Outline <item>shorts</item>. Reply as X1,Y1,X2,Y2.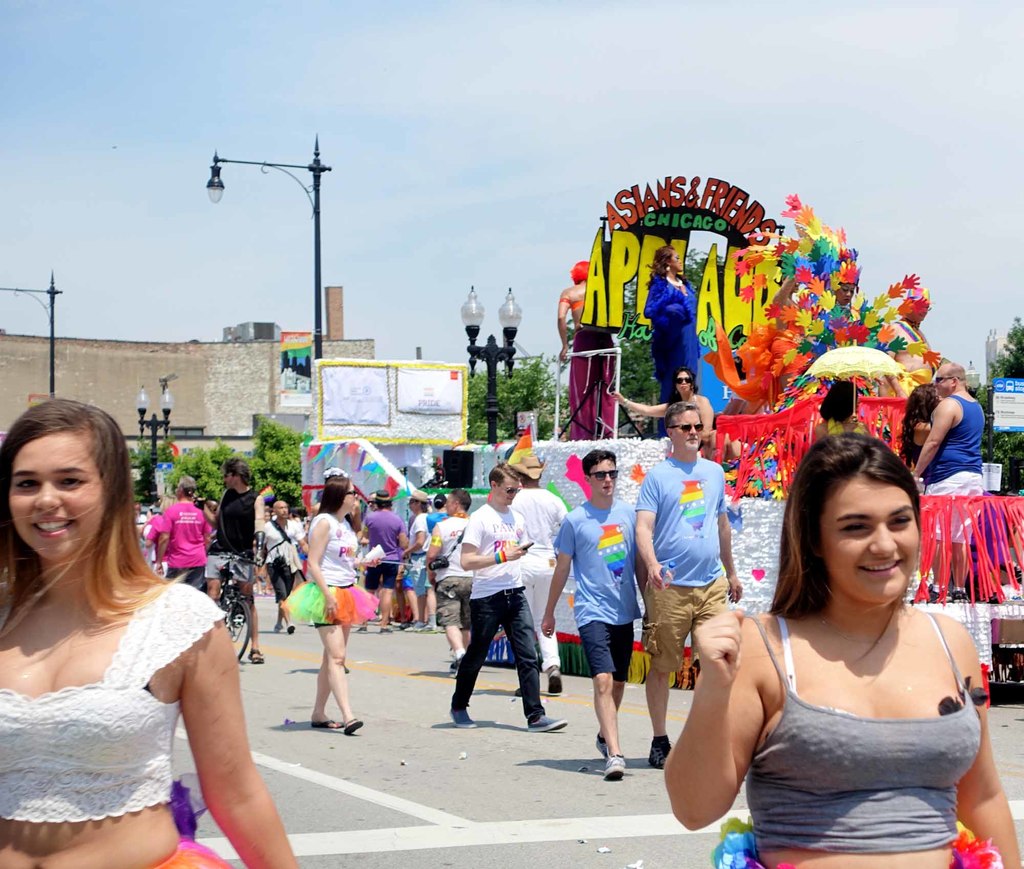
926,474,989,544.
